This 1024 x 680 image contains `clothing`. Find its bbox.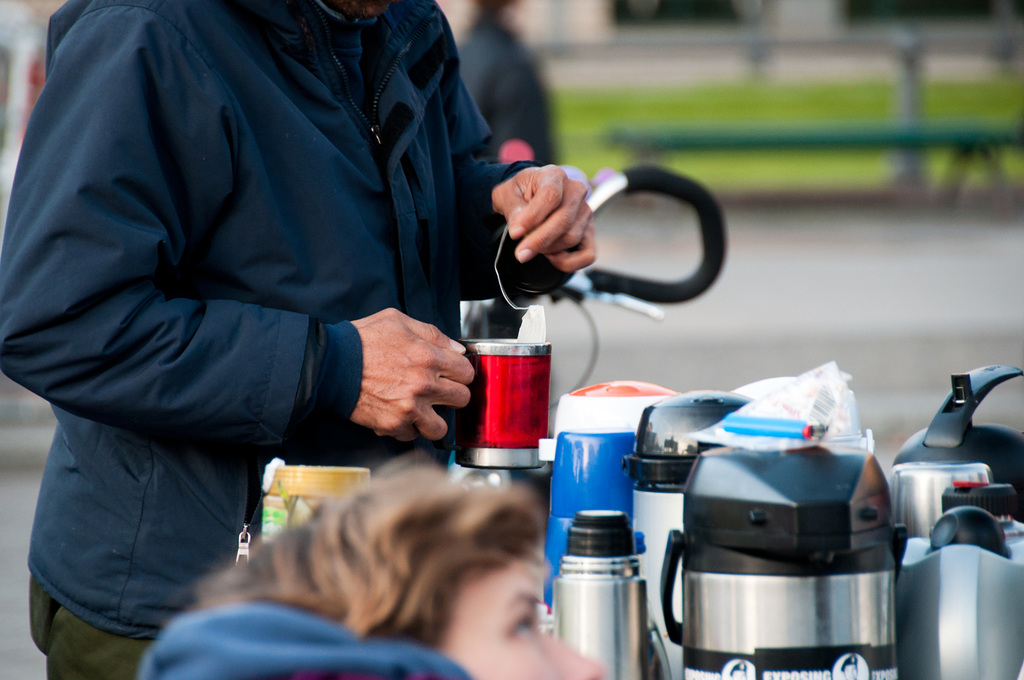
138:595:477:679.
